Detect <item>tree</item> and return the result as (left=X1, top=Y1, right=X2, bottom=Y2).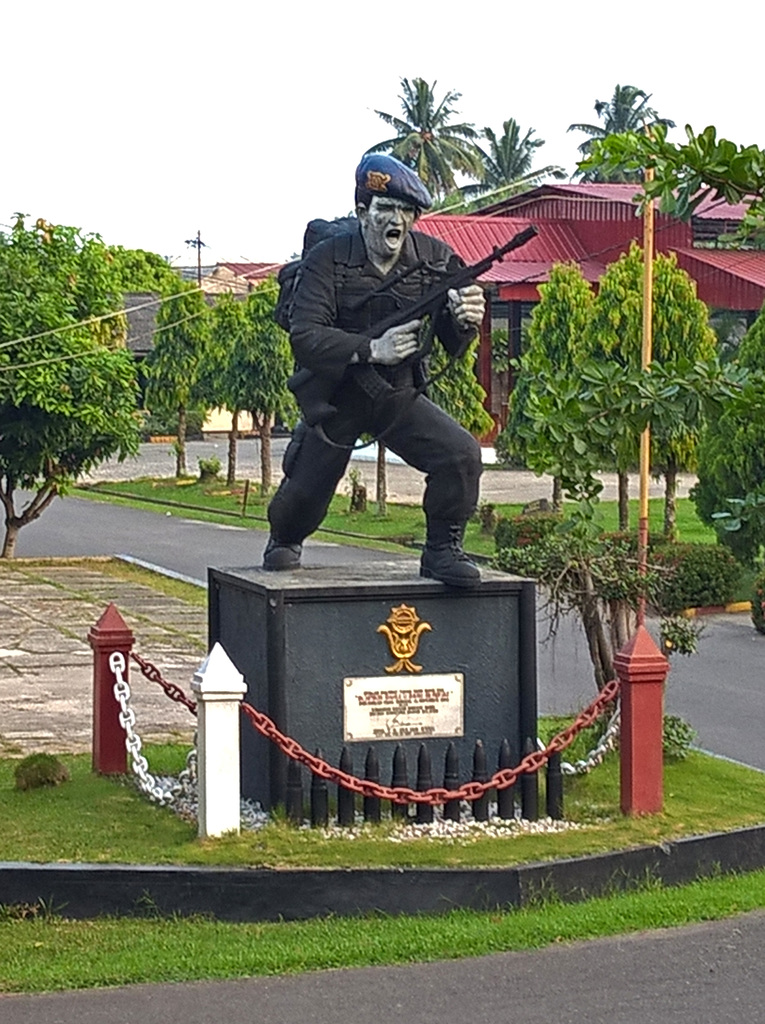
(left=410, top=304, right=496, bottom=451).
